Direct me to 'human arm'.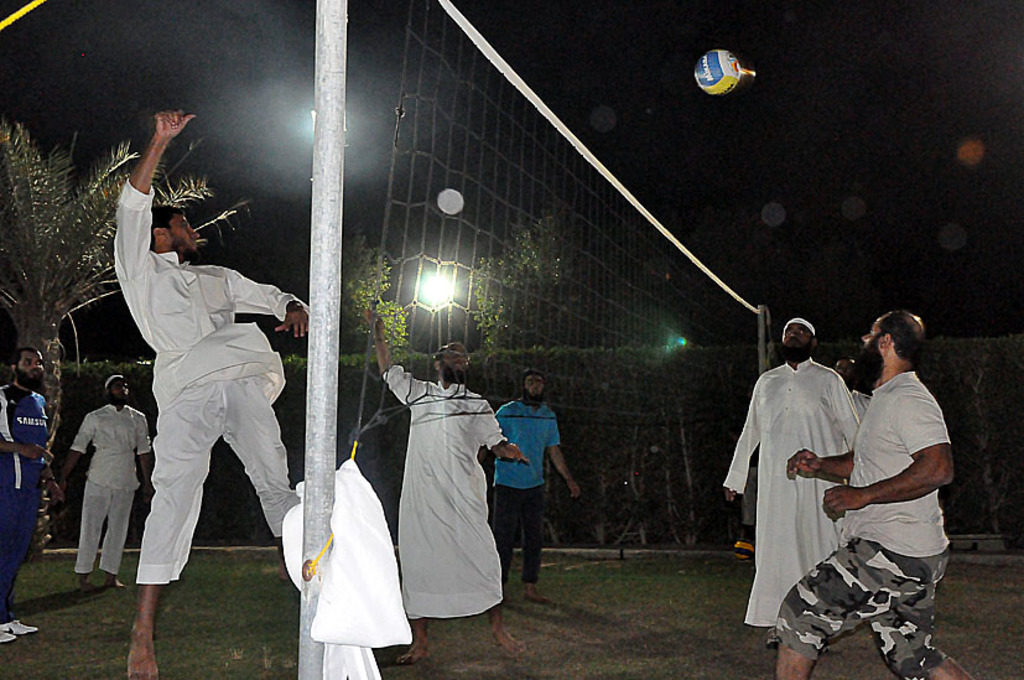
Direction: <box>833,365,862,494</box>.
